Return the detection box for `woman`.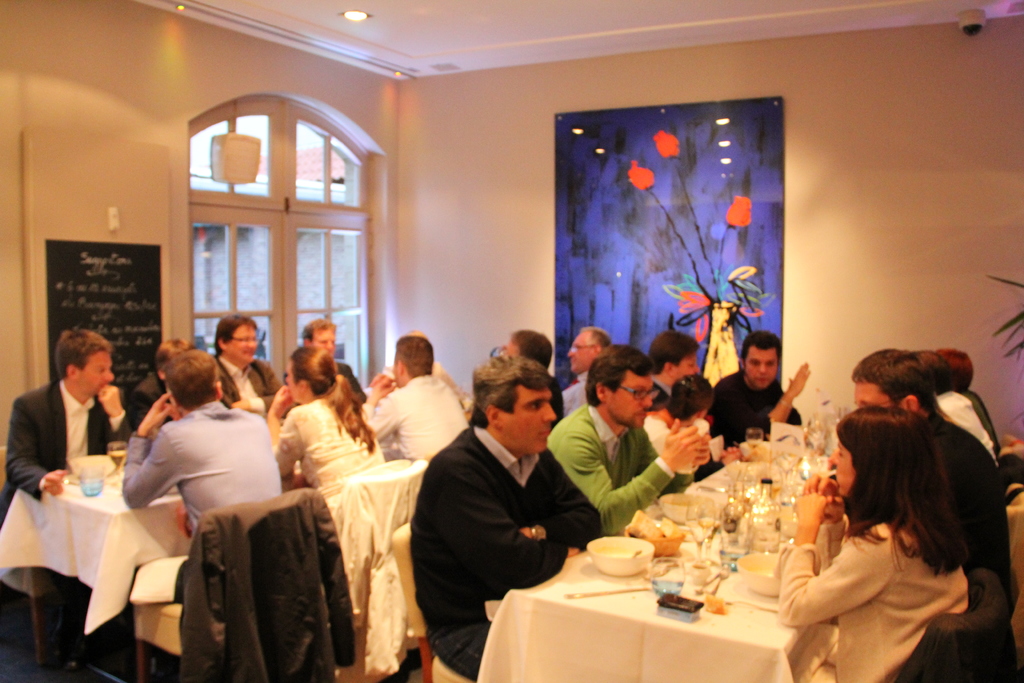
788:420:952:668.
